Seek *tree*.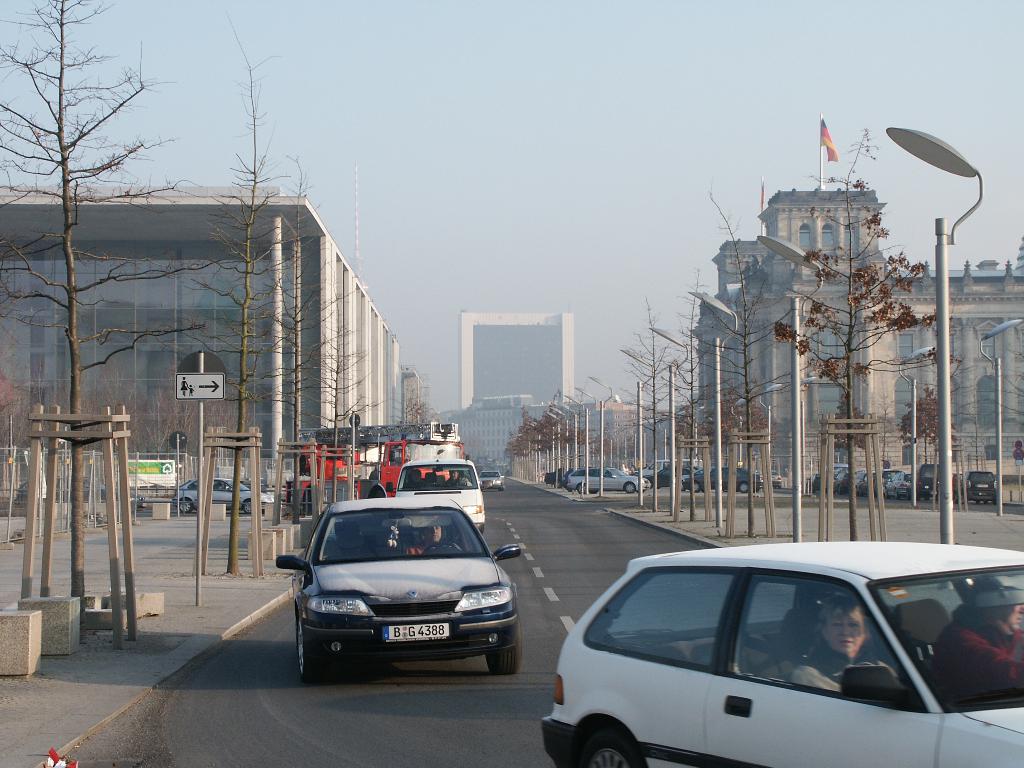
detection(690, 179, 794, 542).
